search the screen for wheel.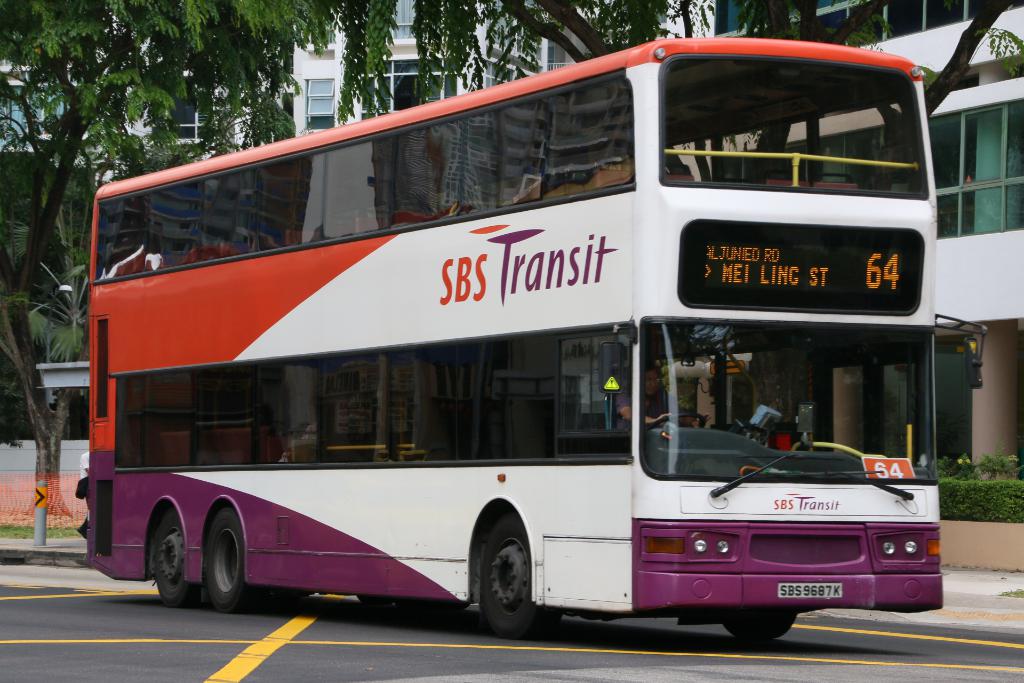
Found at <region>721, 613, 799, 639</region>.
